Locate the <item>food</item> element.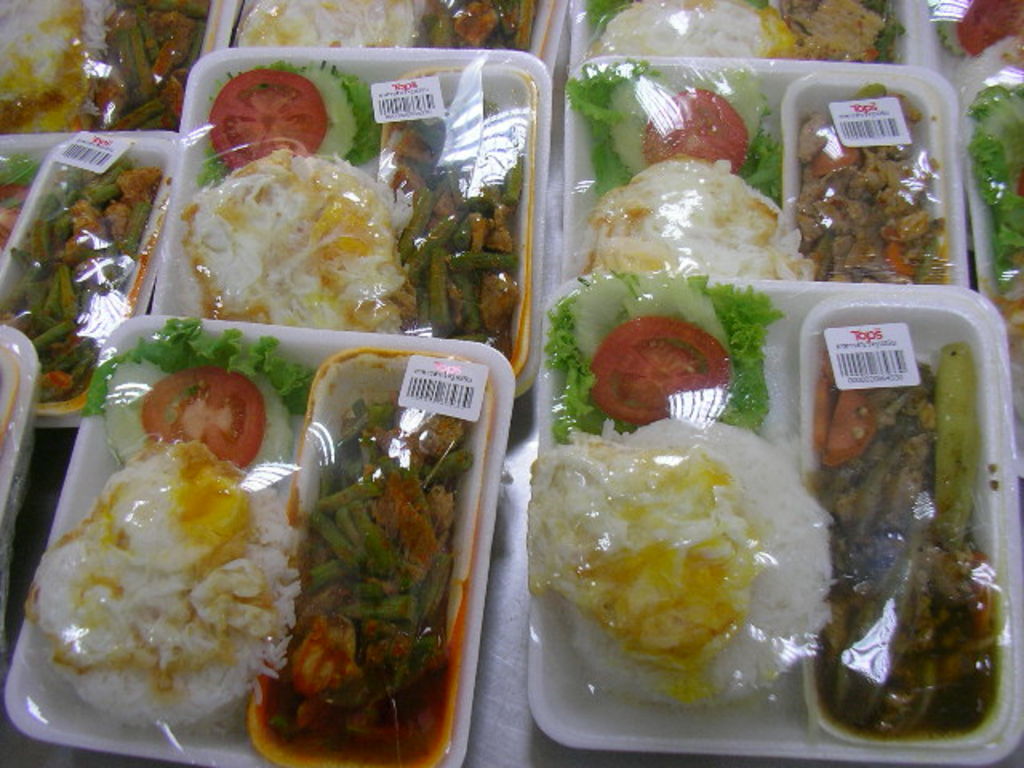
Element bbox: BBox(0, 0, 216, 138).
